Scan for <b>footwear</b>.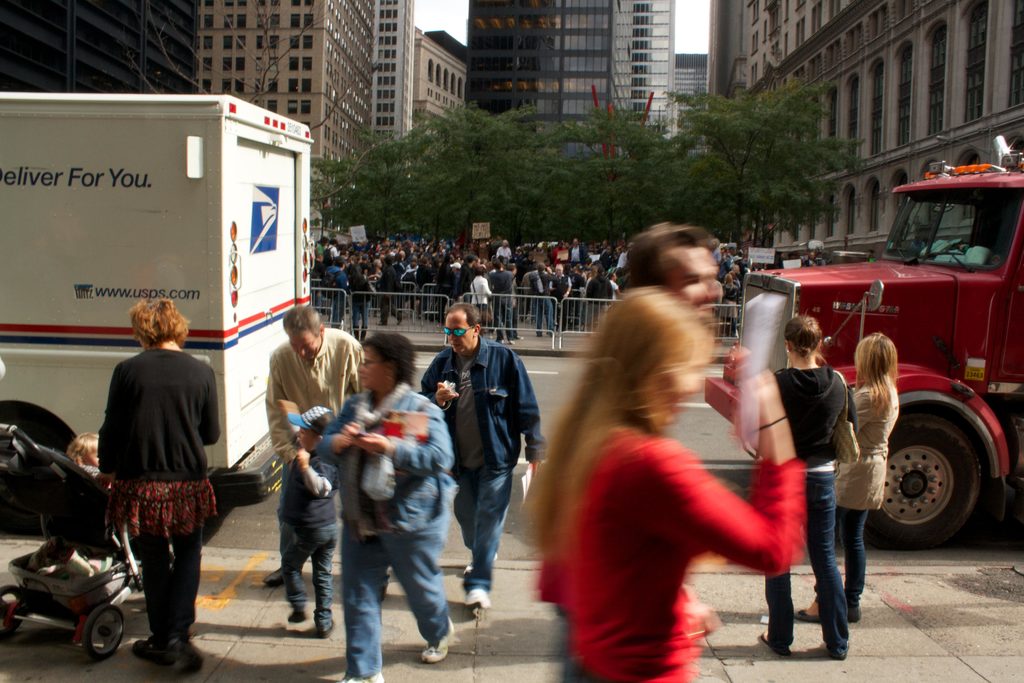
Scan result: x1=854 y1=607 x2=859 y2=620.
